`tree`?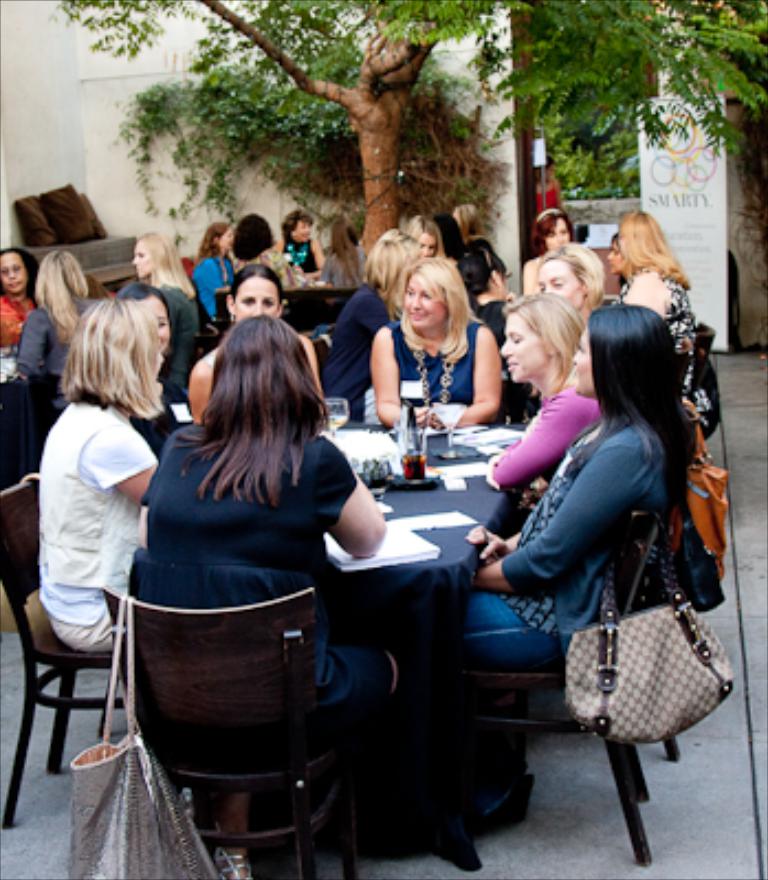
box(4, 37, 767, 781)
